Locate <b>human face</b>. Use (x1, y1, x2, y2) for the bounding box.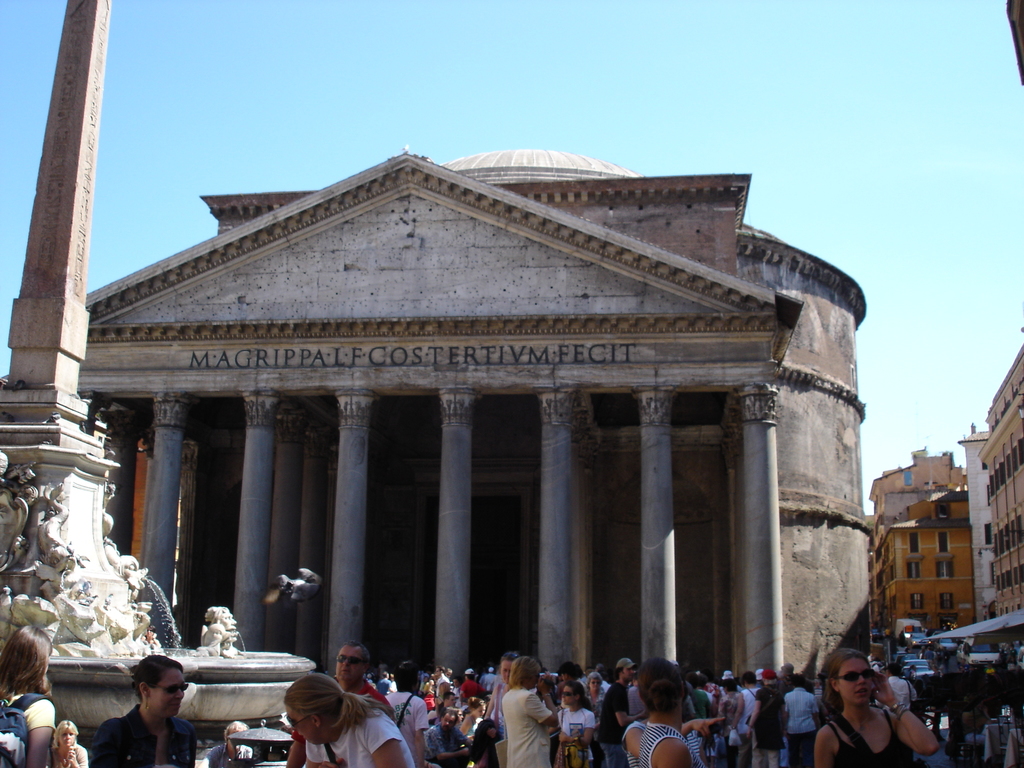
(334, 643, 364, 682).
